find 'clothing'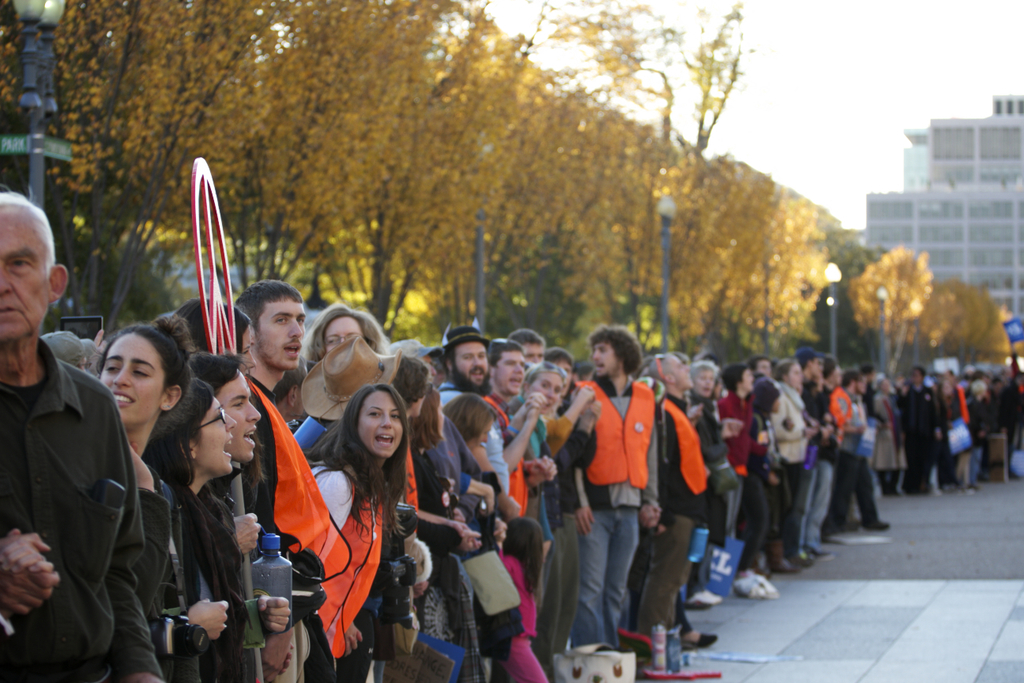
540, 413, 593, 678
